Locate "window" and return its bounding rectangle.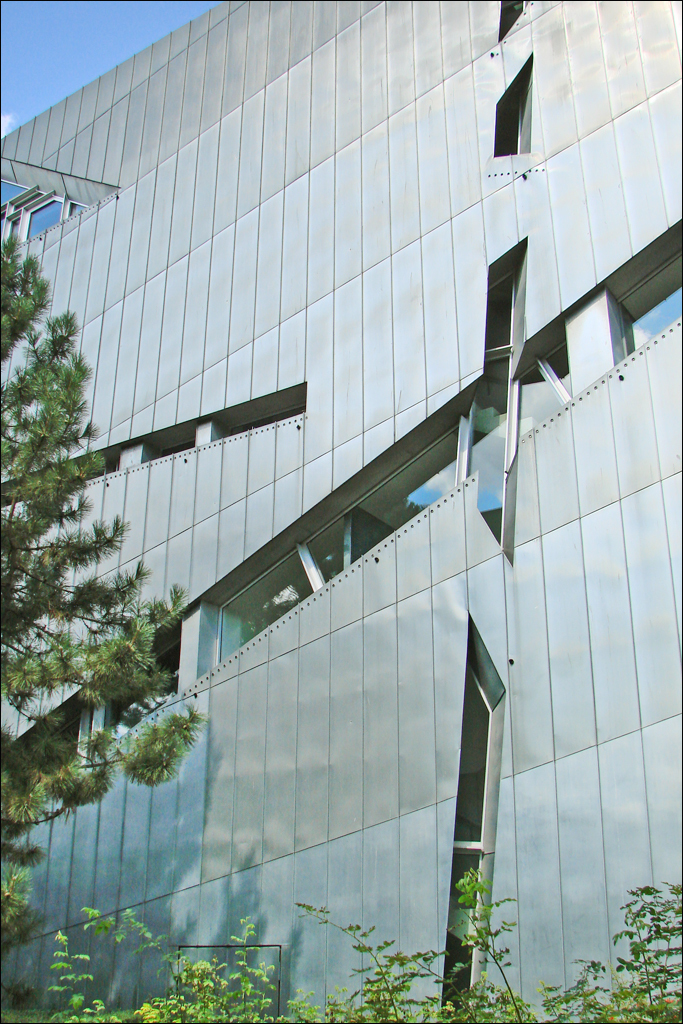
crop(460, 653, 506, 868).
